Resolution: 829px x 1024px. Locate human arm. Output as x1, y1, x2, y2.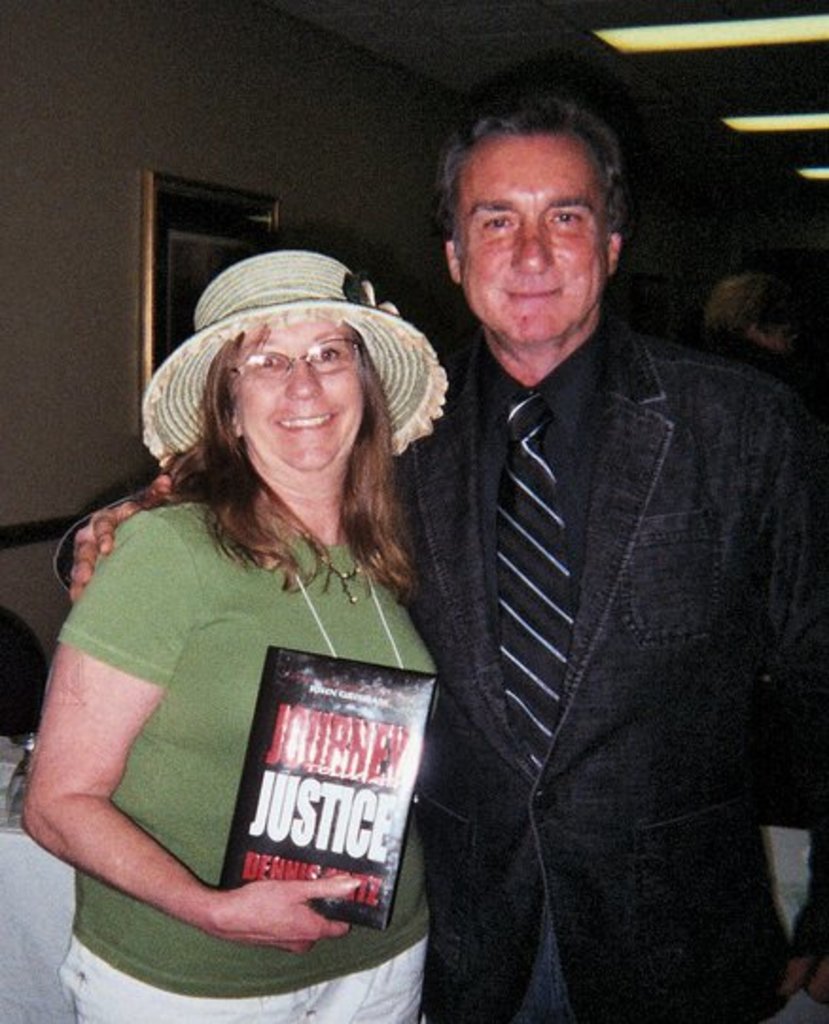
55, 555, 384, 963.
